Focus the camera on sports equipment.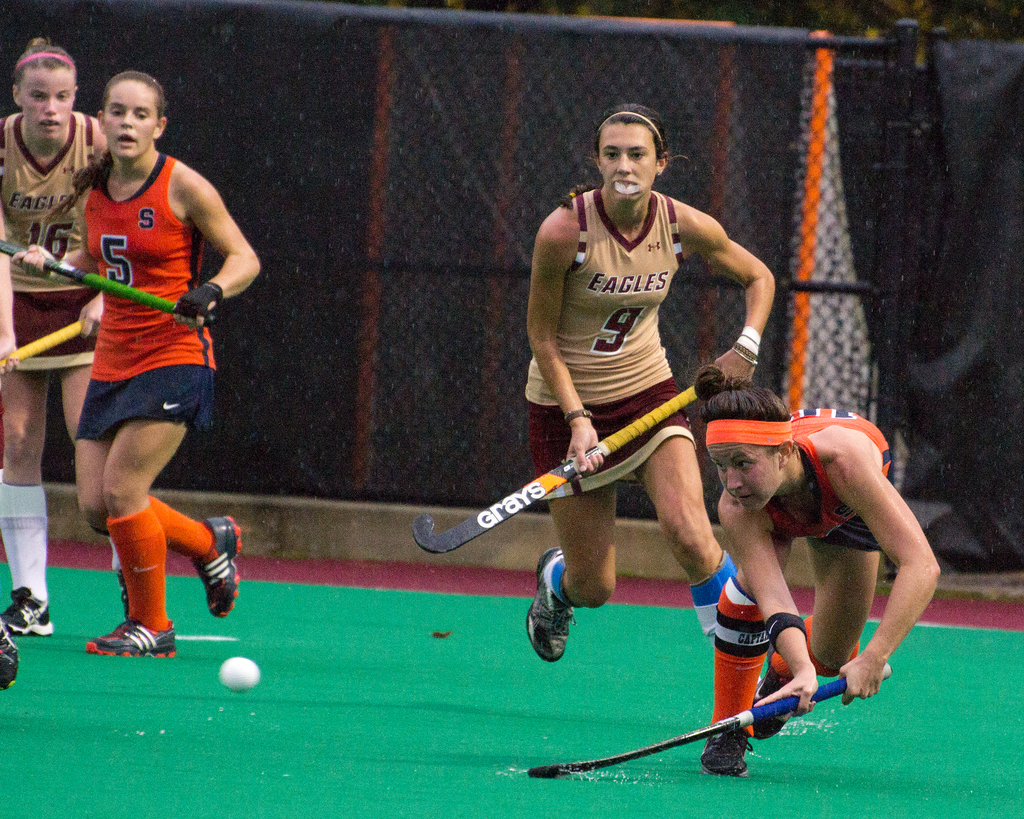
Focus region: bbox=(524, 549, 582, 663).
